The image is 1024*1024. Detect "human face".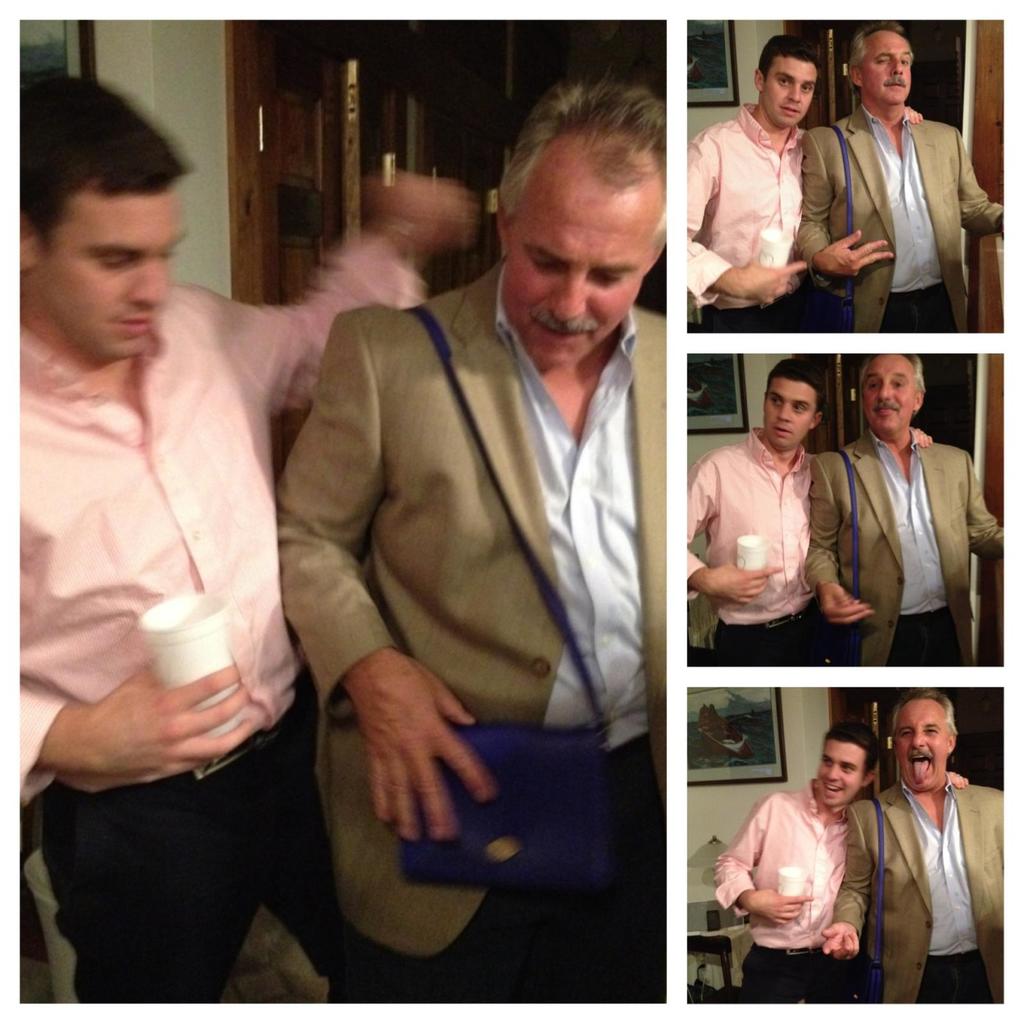
Detection: (x1=764, y1=374, x2=820, y2=445).
